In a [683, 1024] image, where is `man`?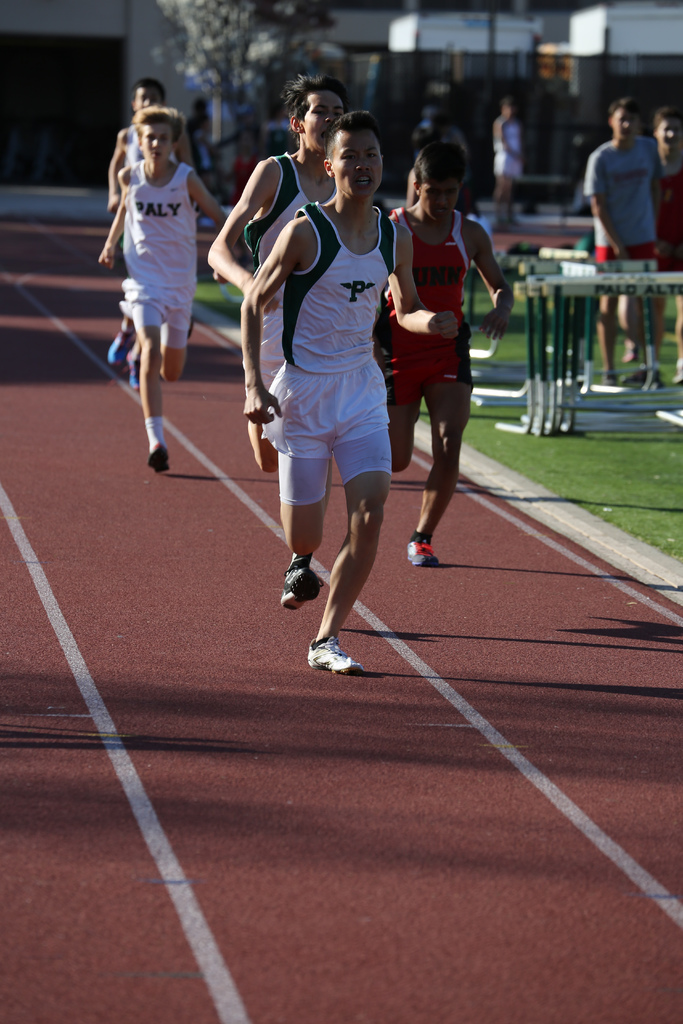
BBox(100, 87, 218, 470).
